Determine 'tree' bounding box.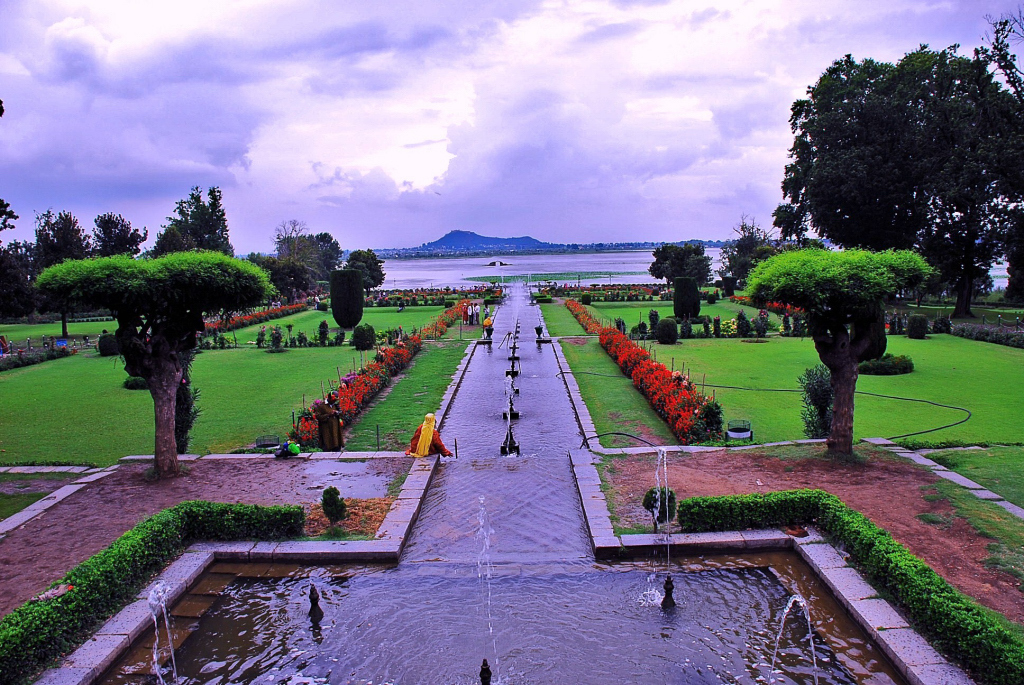
Determined: [x1=0, y1=199, x2=22, y2=241].
